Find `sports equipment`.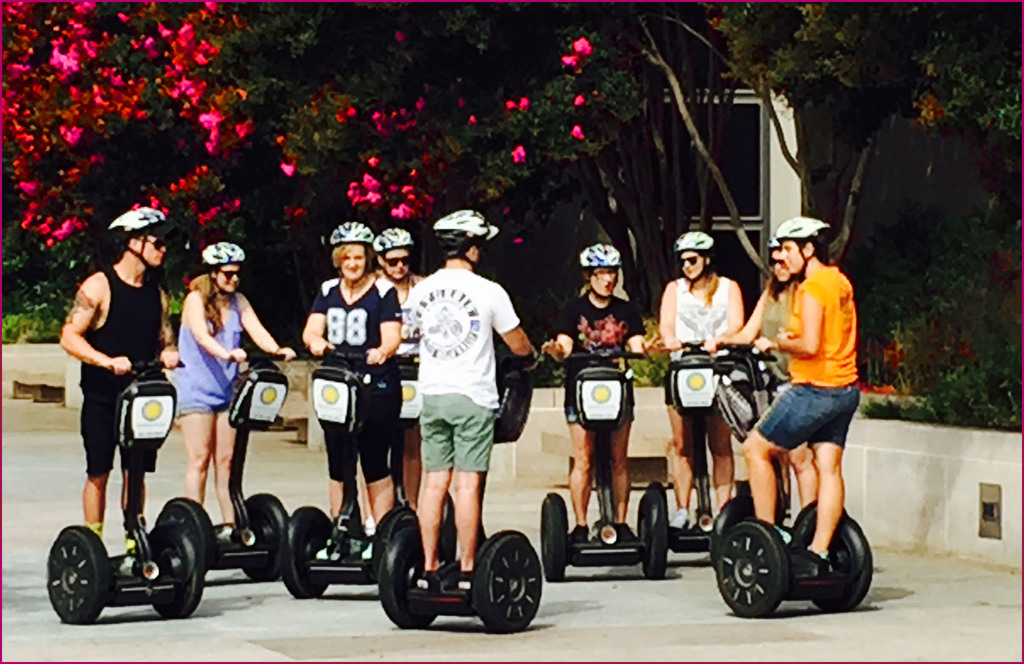
left=673, top=232, right=710, bottom=283.
